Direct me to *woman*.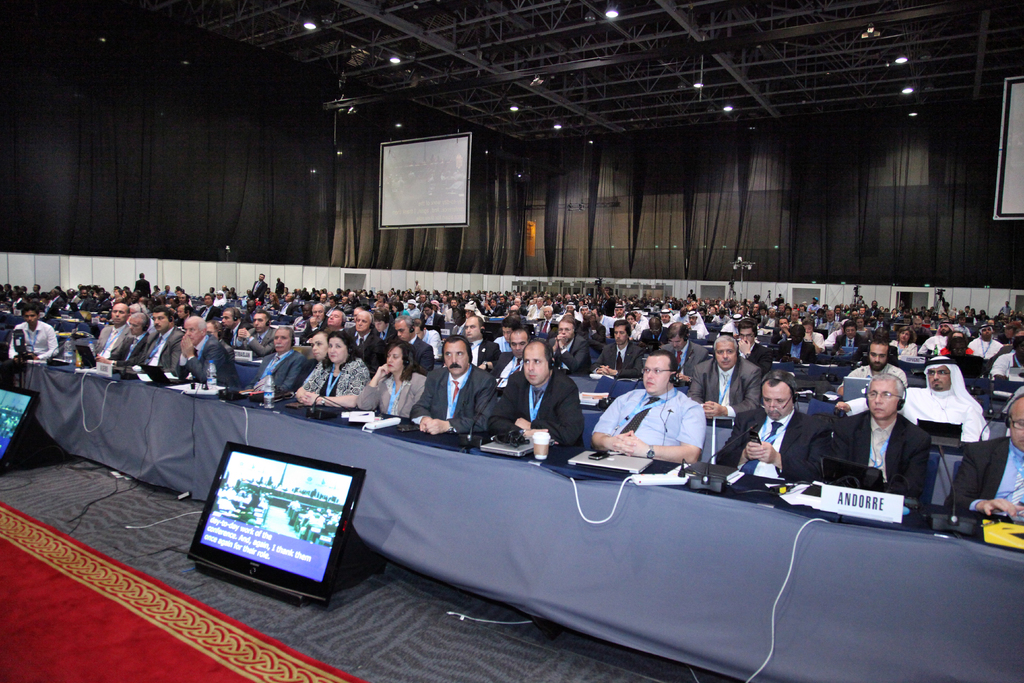
Direction: 213, 289, 228, 306.
